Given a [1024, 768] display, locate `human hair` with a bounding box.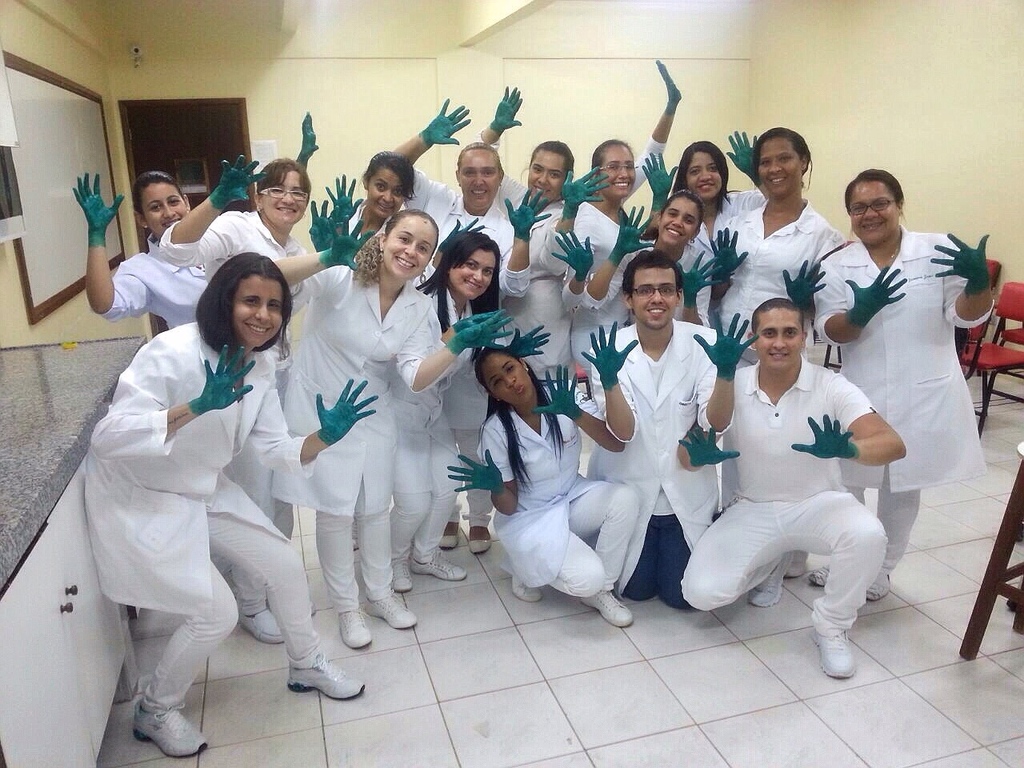
Located: {"x1": 588, "y1": 139, "x2": 629, "y2": 171}.
